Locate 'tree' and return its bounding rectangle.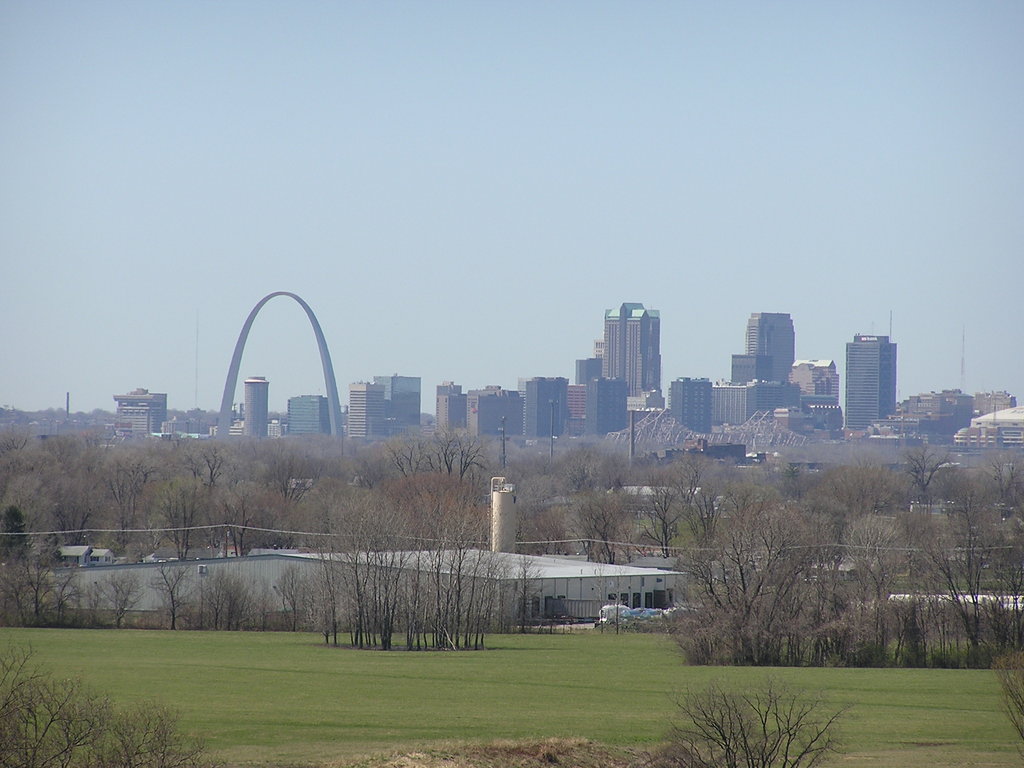
bbox(682, 471, 844, 671).
